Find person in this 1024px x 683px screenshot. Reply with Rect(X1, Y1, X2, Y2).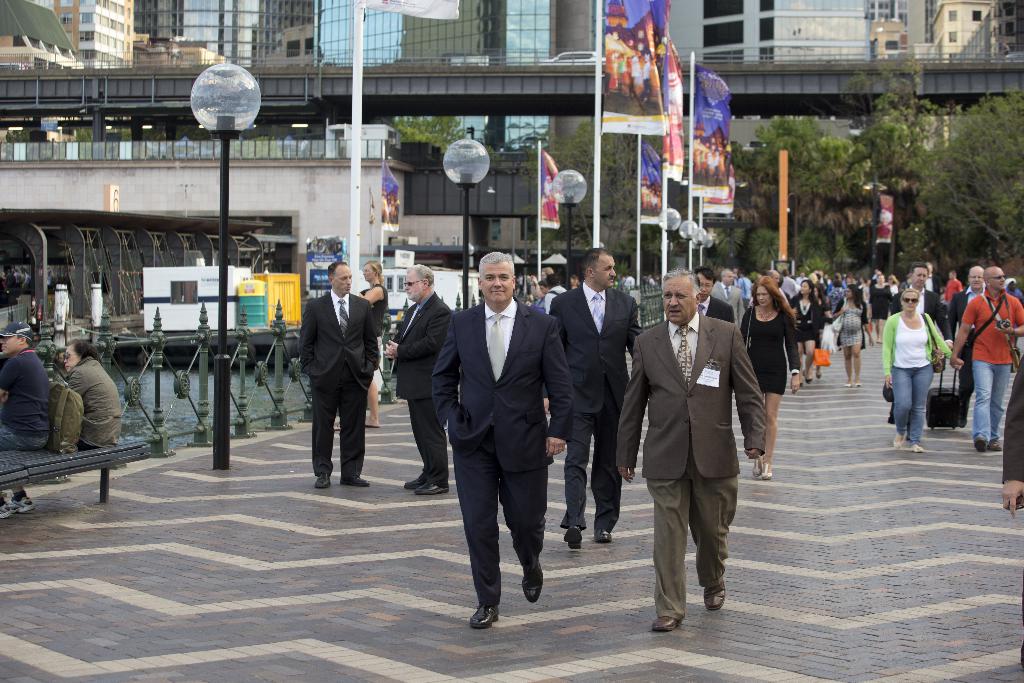
Rect(60, 336, 125, 447).
